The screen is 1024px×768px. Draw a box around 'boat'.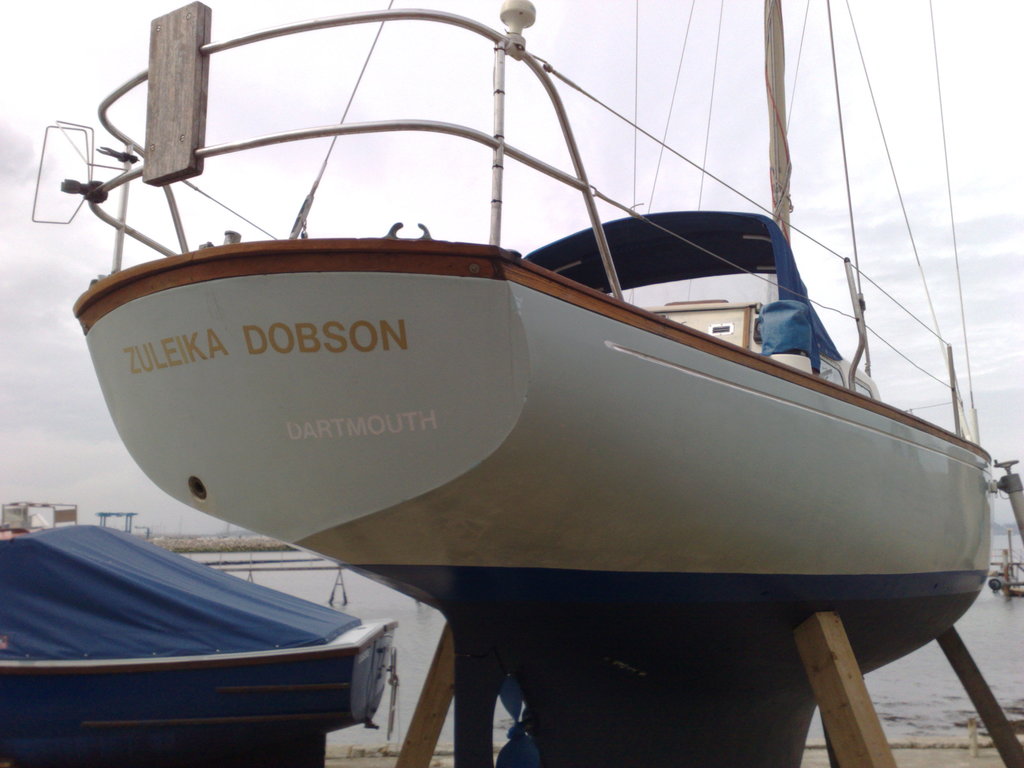
66, 51, 1023, 670.
